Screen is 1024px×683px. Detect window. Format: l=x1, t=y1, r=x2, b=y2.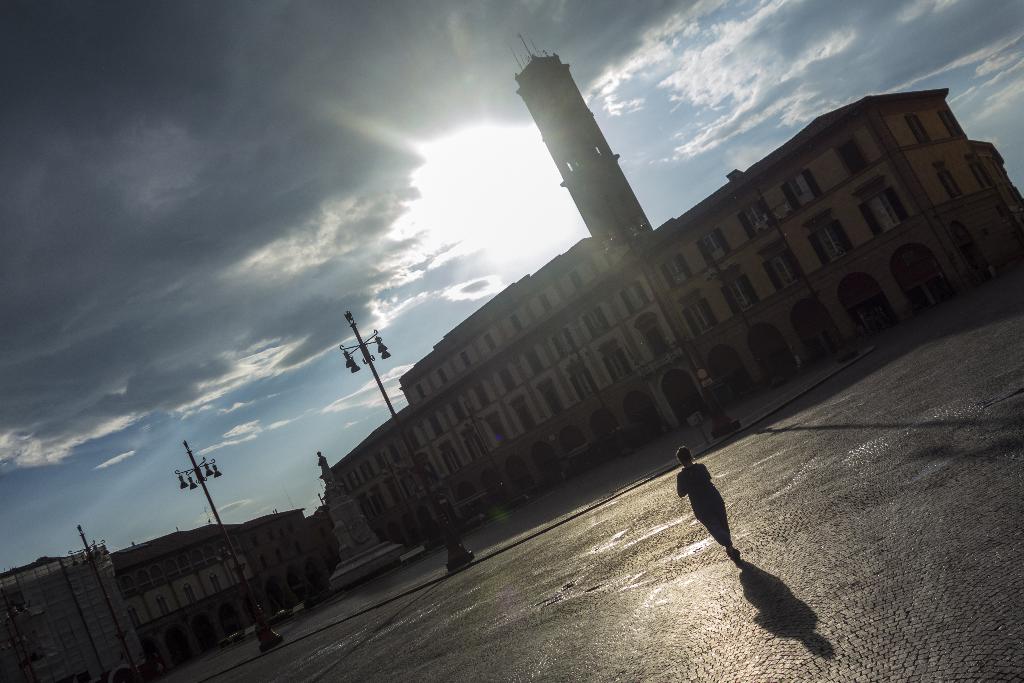
l=690, t=305, r=706, b=329.
